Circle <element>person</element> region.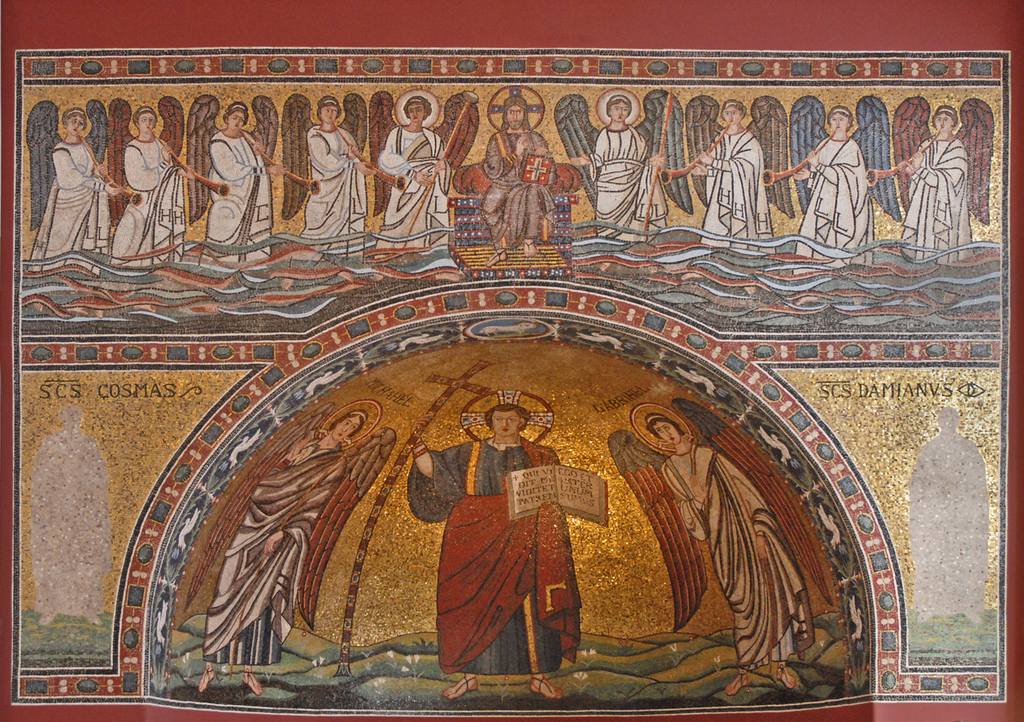
Region: detection(640, 413, 813, 694).
